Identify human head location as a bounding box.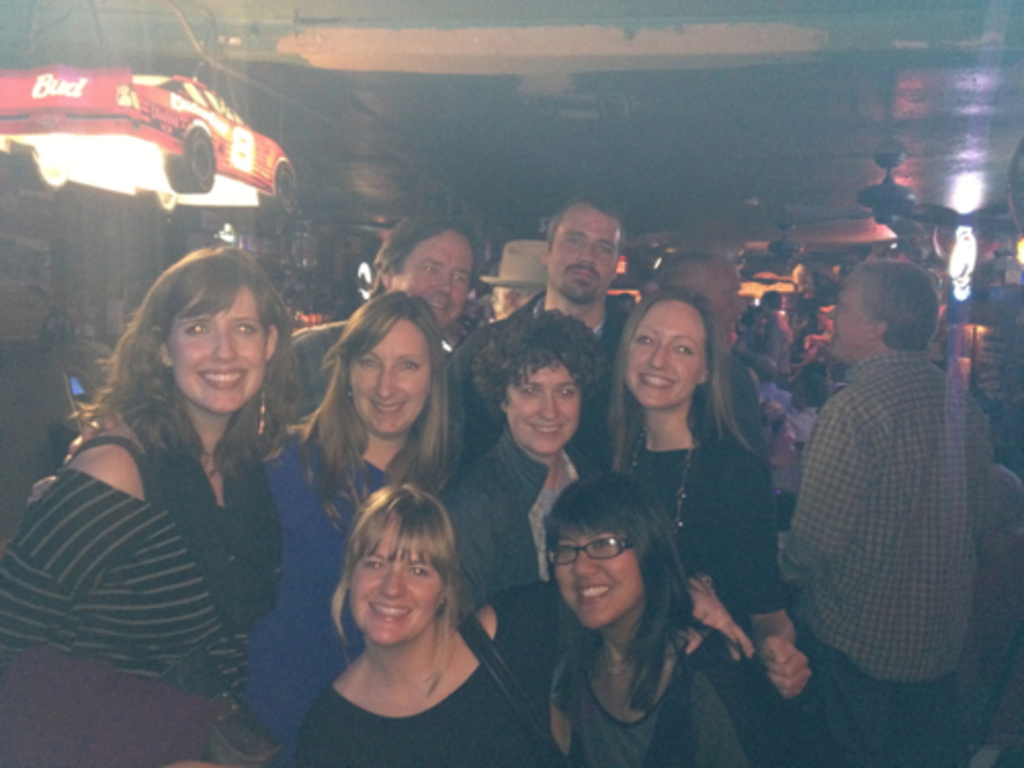
l=147, t=248, r=285, b=414.
